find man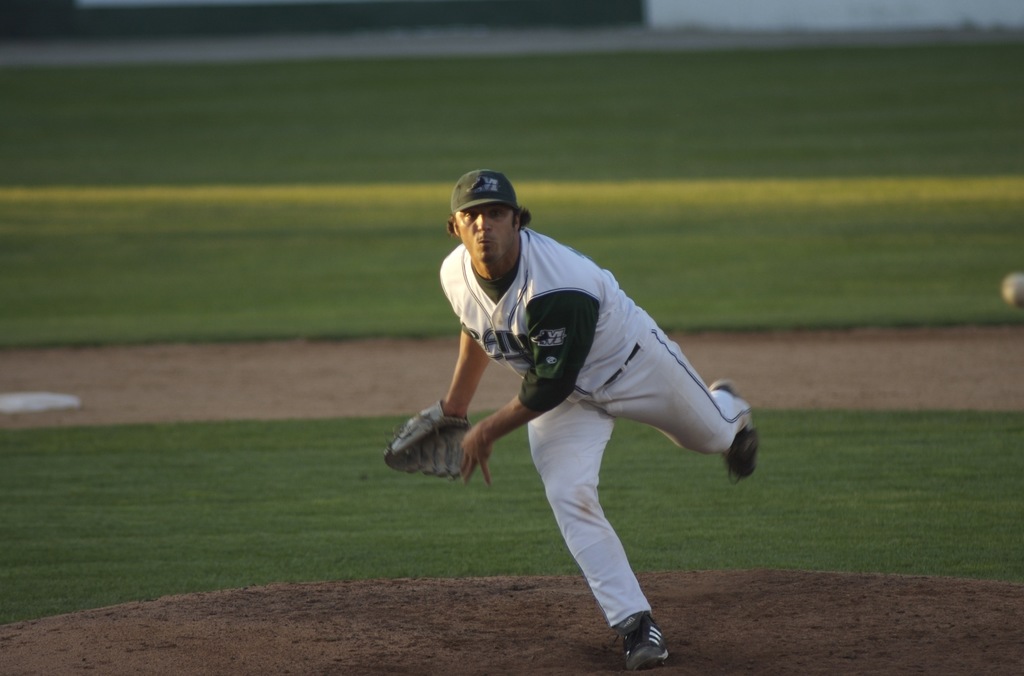
region(383, 166, 778, 665)
